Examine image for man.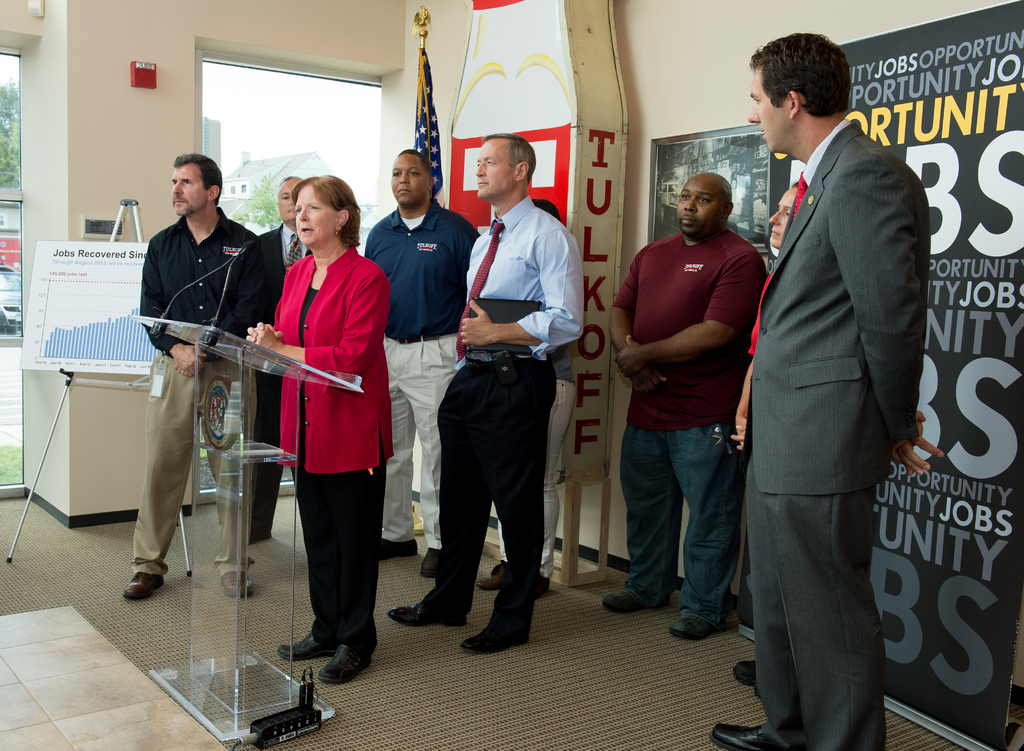
Examination result: {"x1": 729, "y1": 31, "x2": 947, "y2": 750}.
